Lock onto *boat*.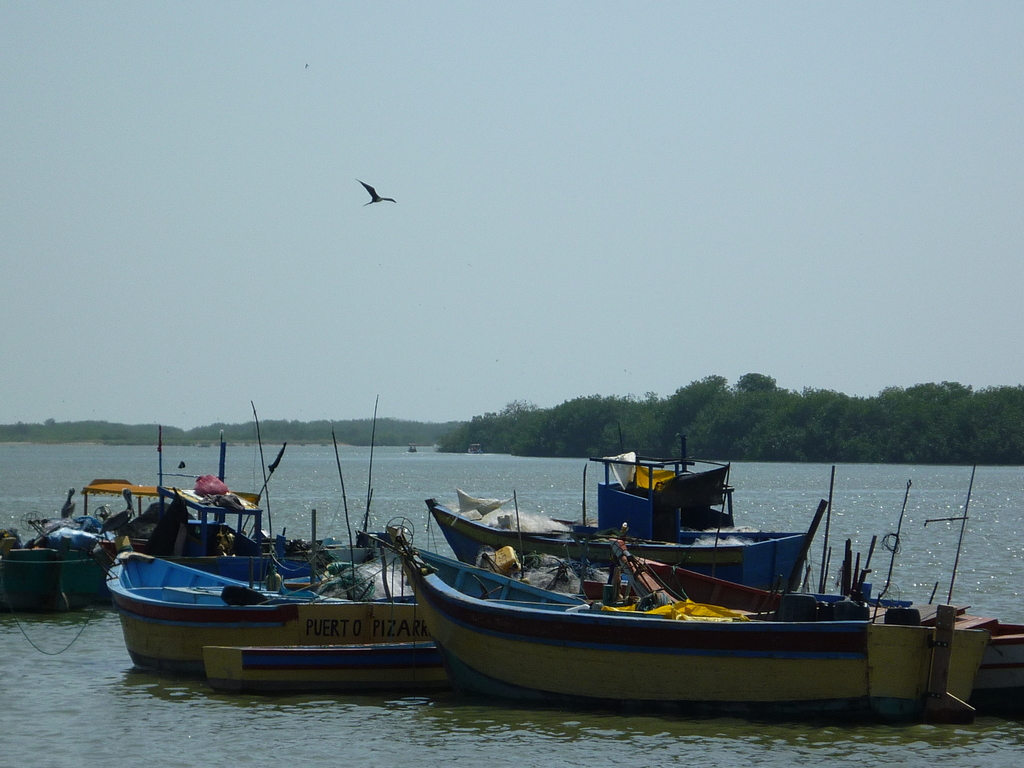
Locked: bbox(104, 547, 425, 673).
